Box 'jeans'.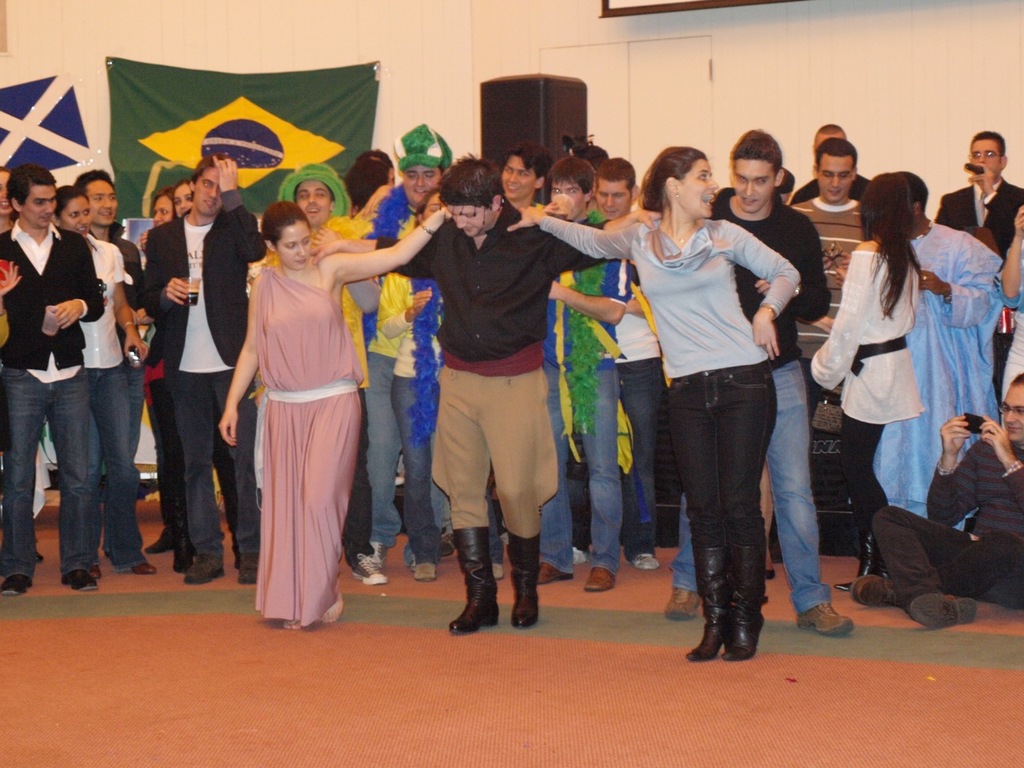
{"left": 806, "top": 357, "right": 822, "bottom": 426}.
